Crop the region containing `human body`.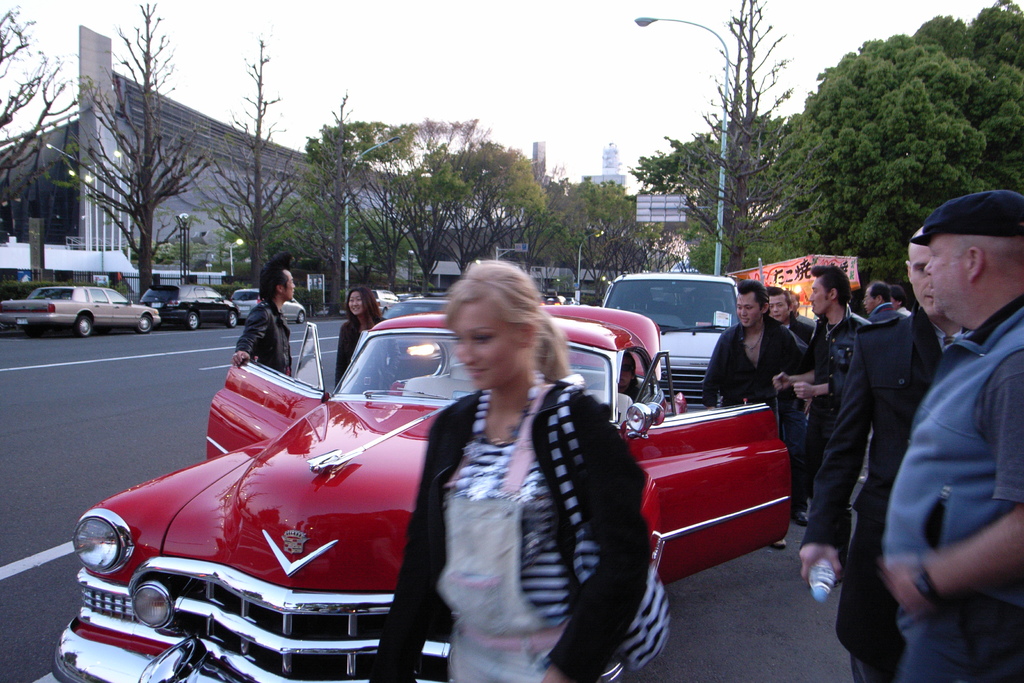
Crop region: <bbox>808, 313, 865, 473</bbox>.
